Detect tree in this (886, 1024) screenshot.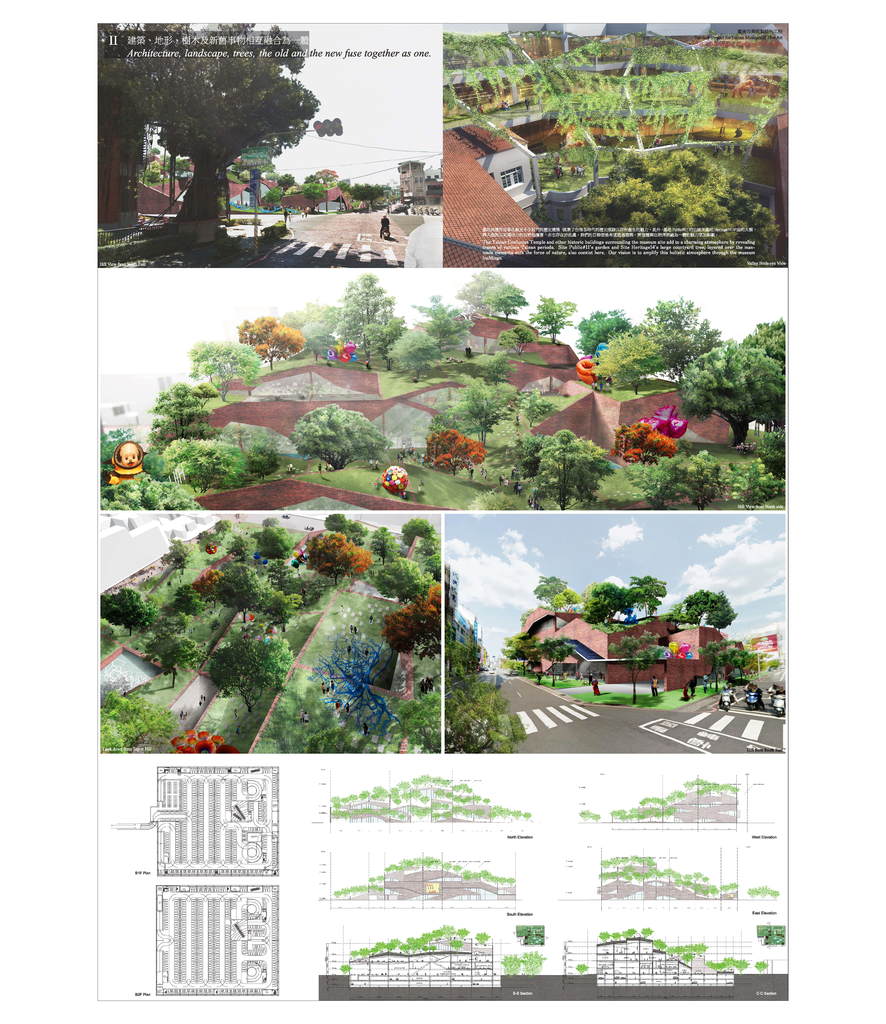
Detection: (425, 413, 482, 479).
